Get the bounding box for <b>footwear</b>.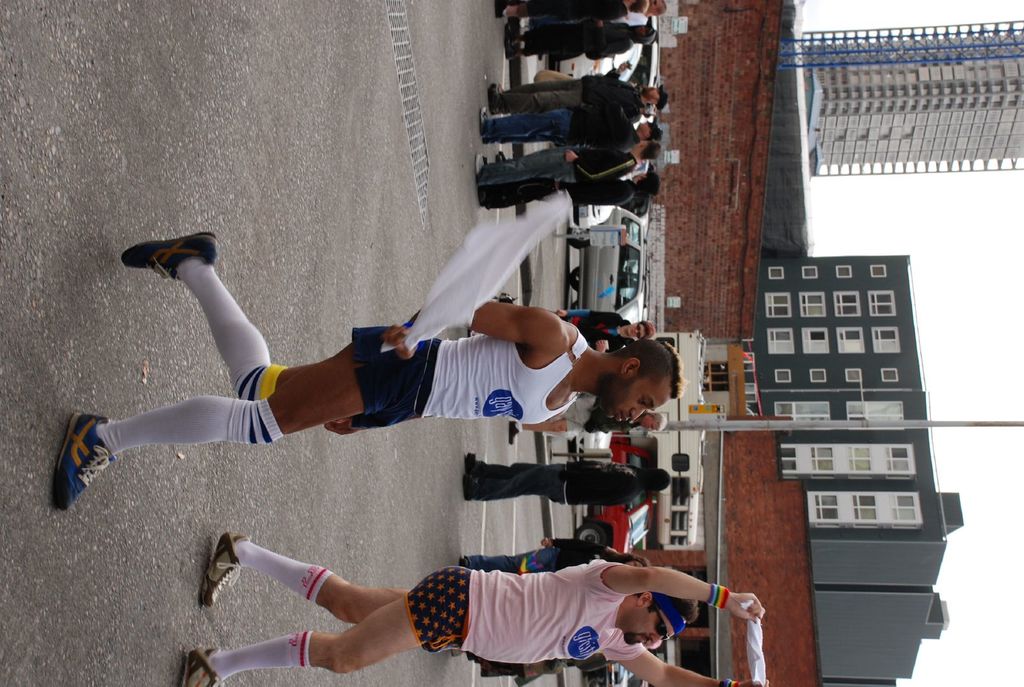
bbox(507, 416, 521, 446).
